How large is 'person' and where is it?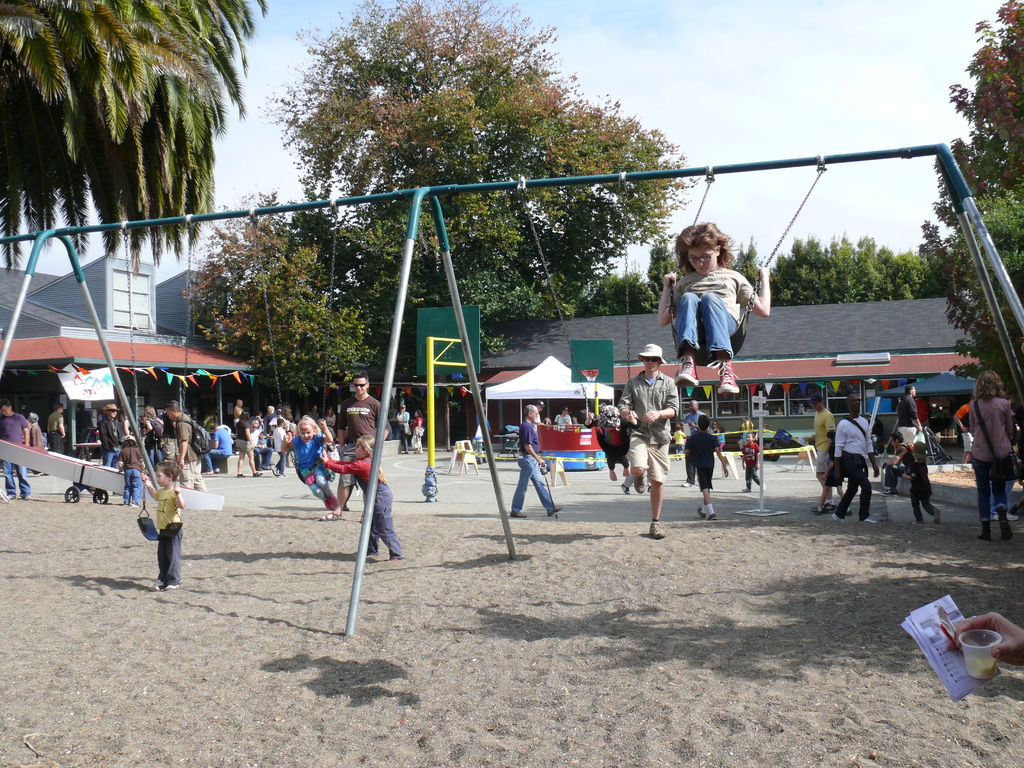
Bounding box: {"left": 682, "top": 415, "right": 730, "bottom": 524}.
